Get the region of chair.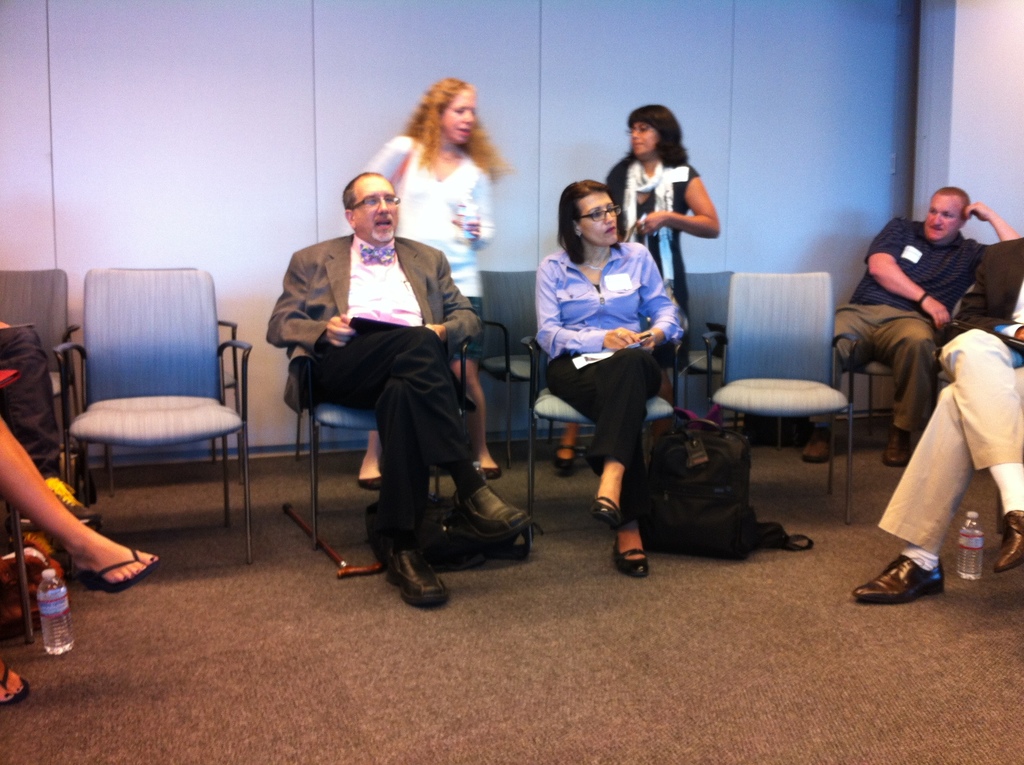
670,266,783,456.
